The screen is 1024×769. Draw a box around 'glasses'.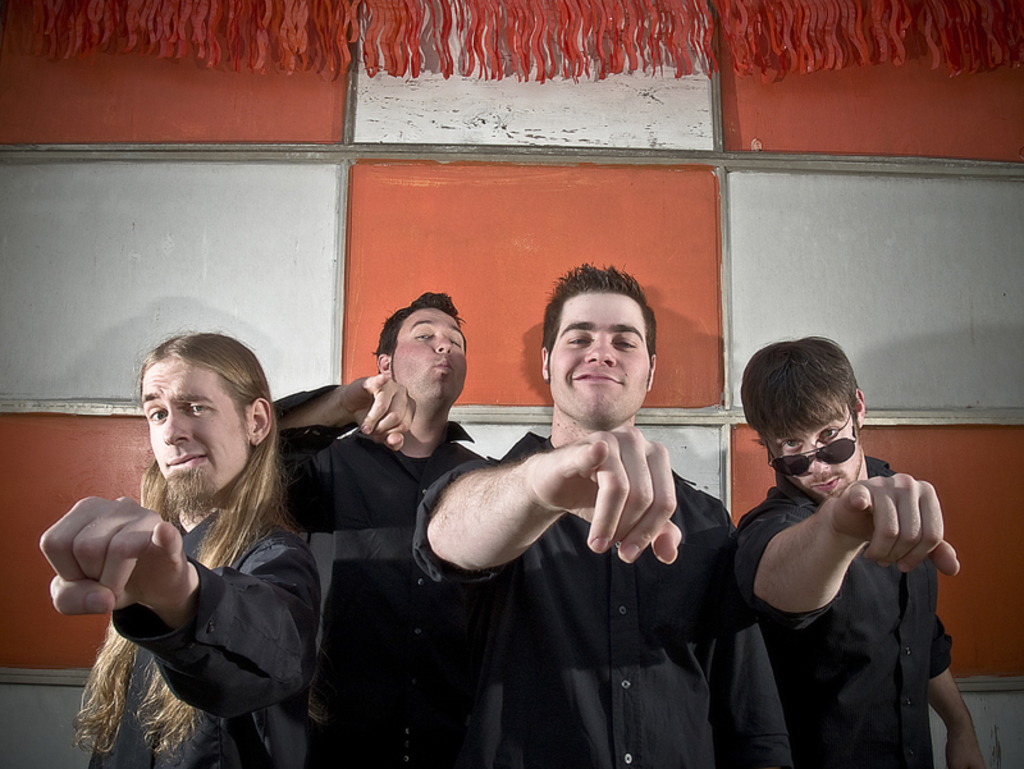
locate(762, 411, 859, 481).
